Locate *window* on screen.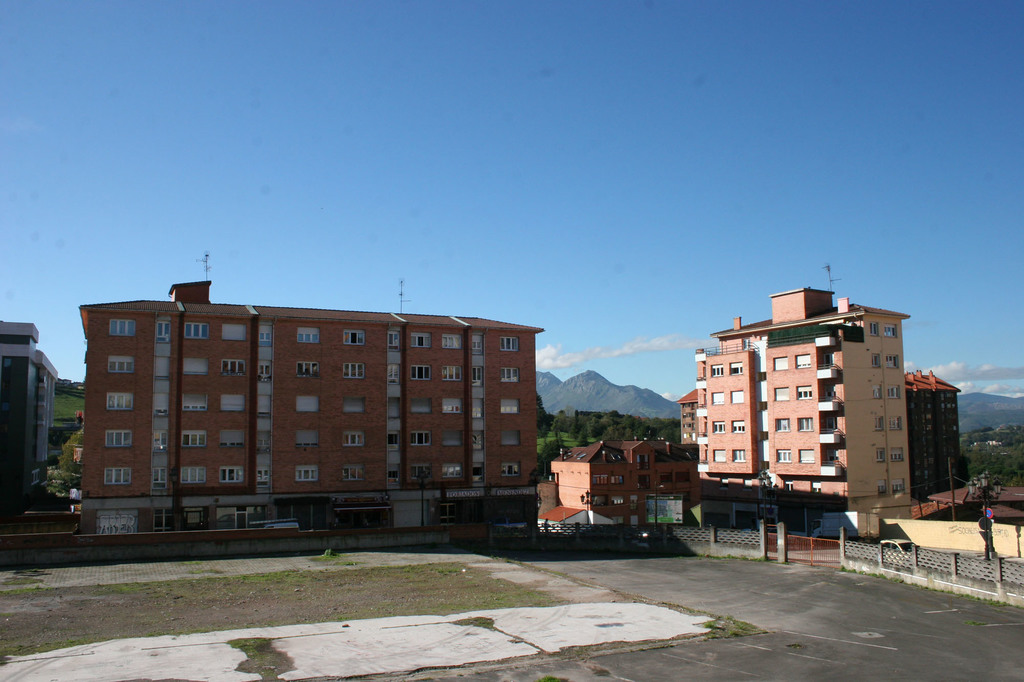
On screen at [31,468,40,482].
